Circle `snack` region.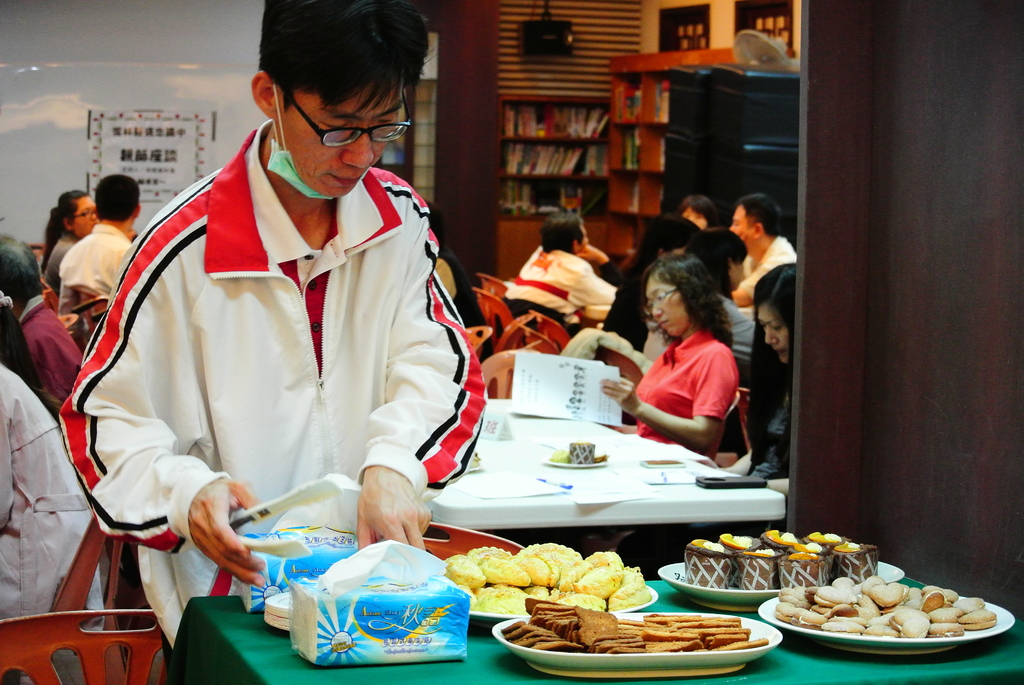
Region: crop(770, 568, 988, 658).
